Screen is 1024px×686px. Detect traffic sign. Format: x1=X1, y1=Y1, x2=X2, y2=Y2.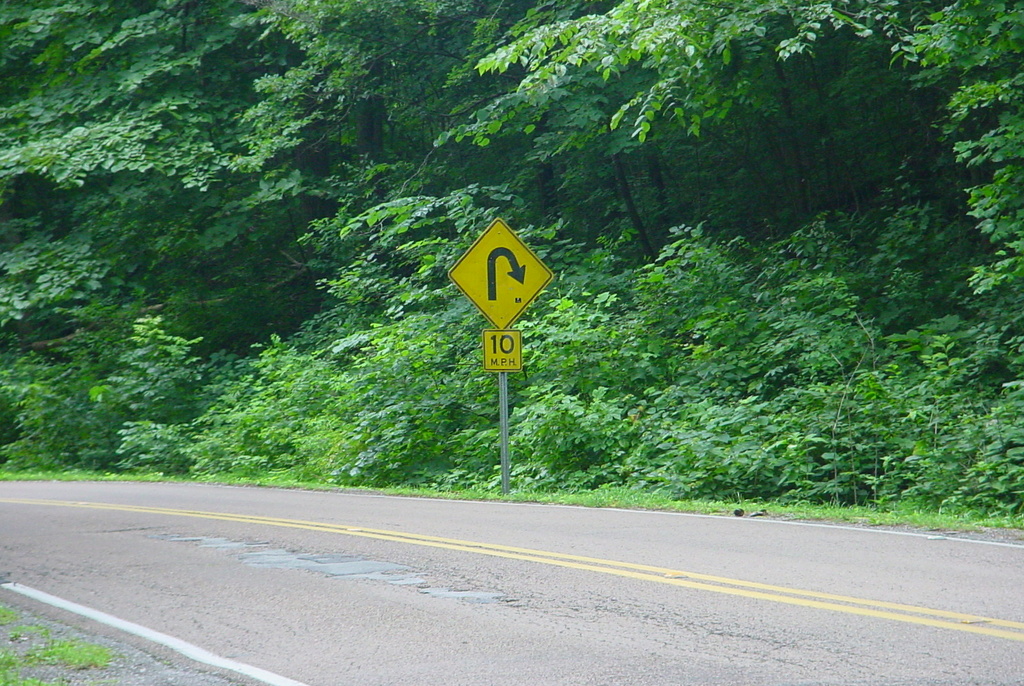
x1=479, y1=327, x2=519, y2=373.
